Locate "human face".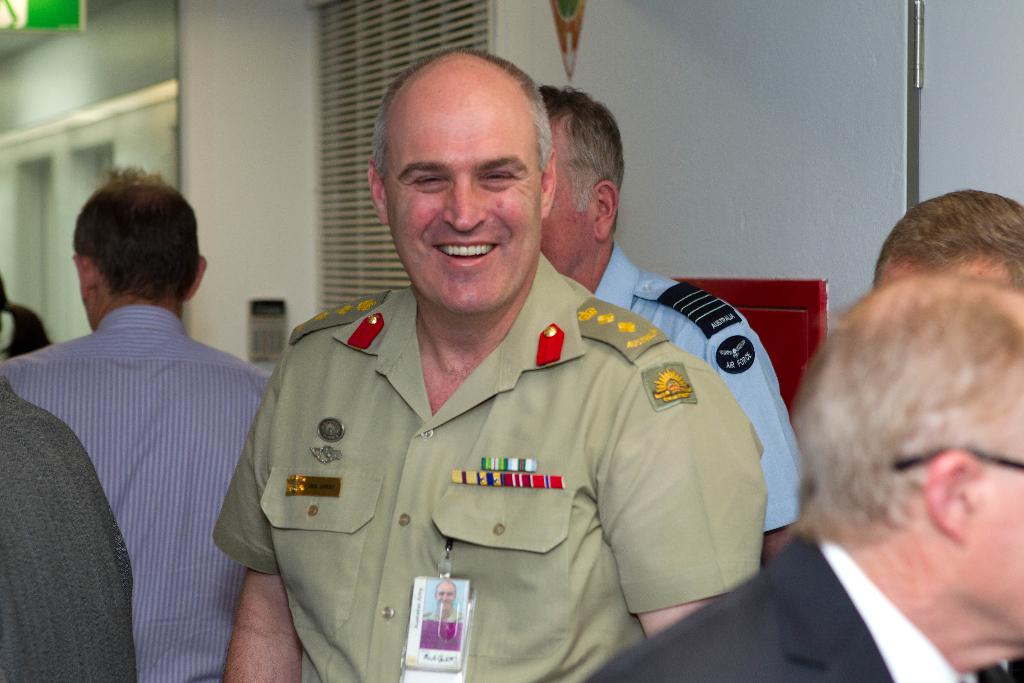
Bounding box: bbox=[385, 84, 541, 314].
